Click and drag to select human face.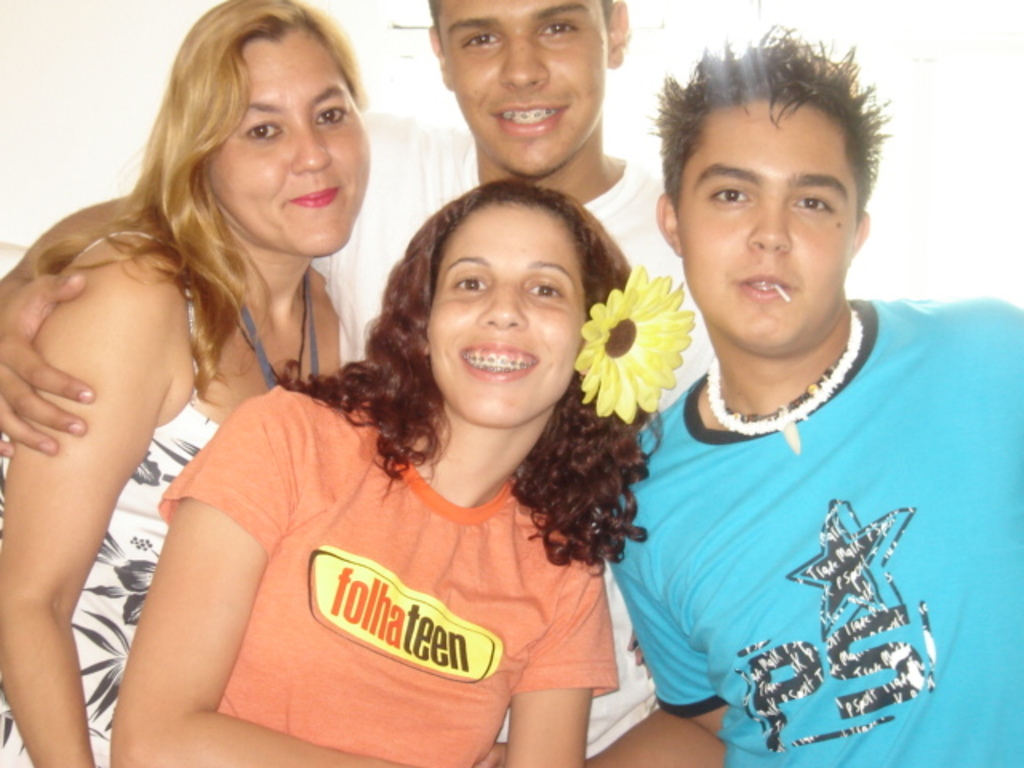
Selection: <box>205,29,368,254</box>.
